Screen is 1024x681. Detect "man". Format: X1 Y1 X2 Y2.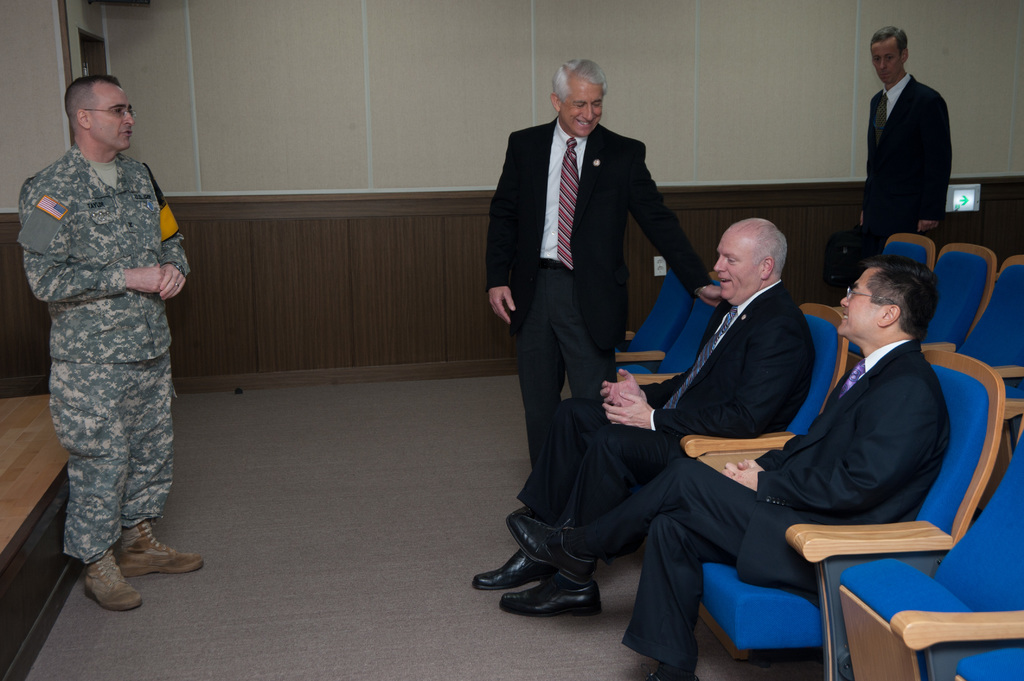
857 26 955 255.
